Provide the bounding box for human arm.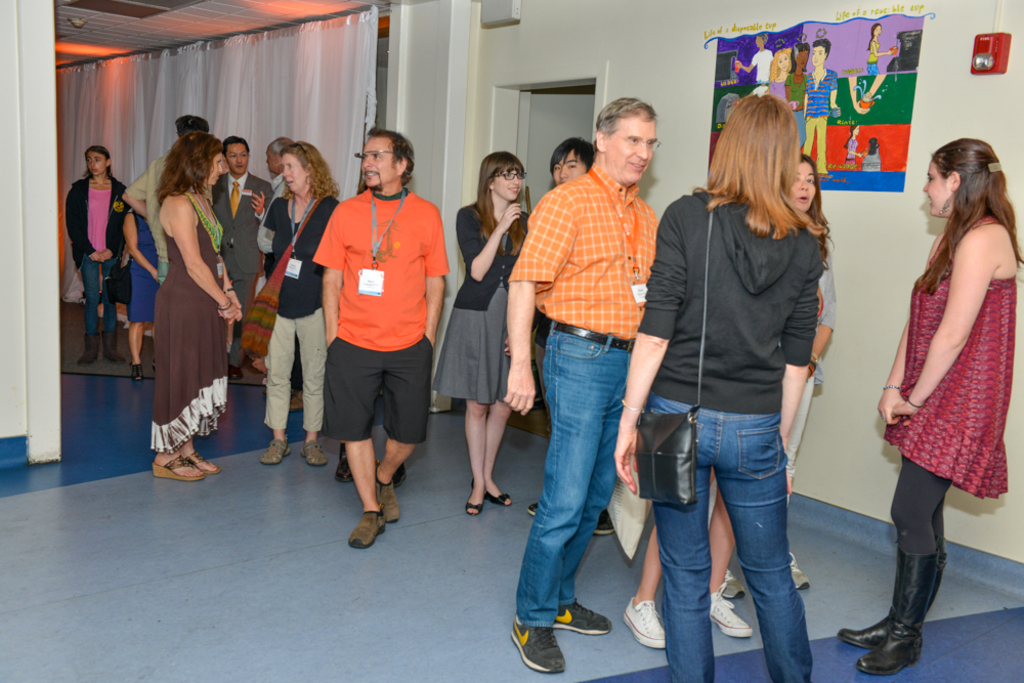
254/189/275/258.
